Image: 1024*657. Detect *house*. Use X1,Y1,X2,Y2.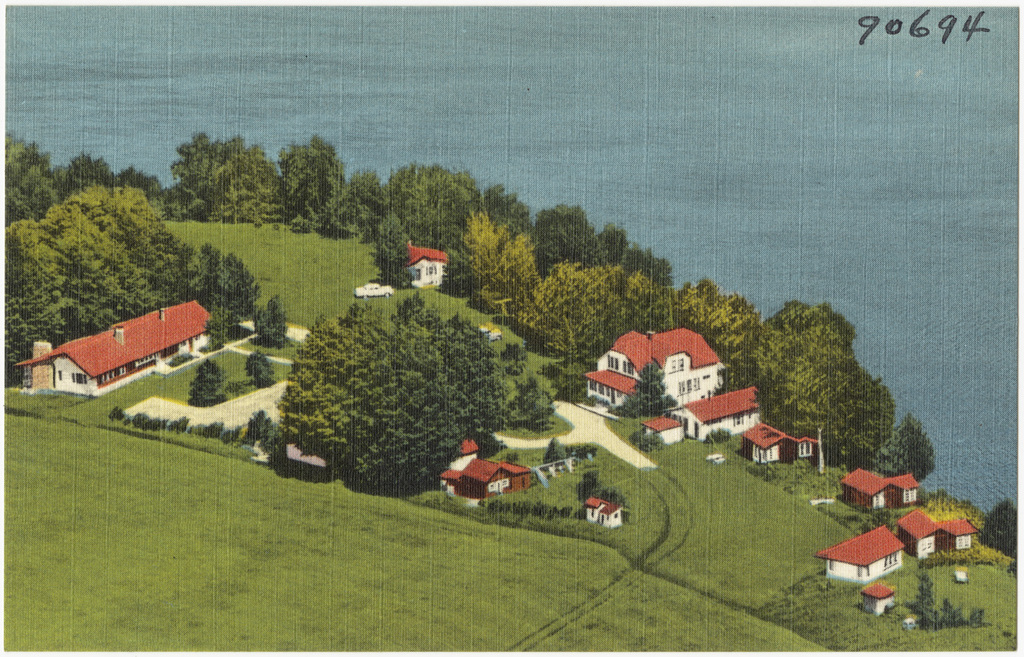
896,506,978,557.
